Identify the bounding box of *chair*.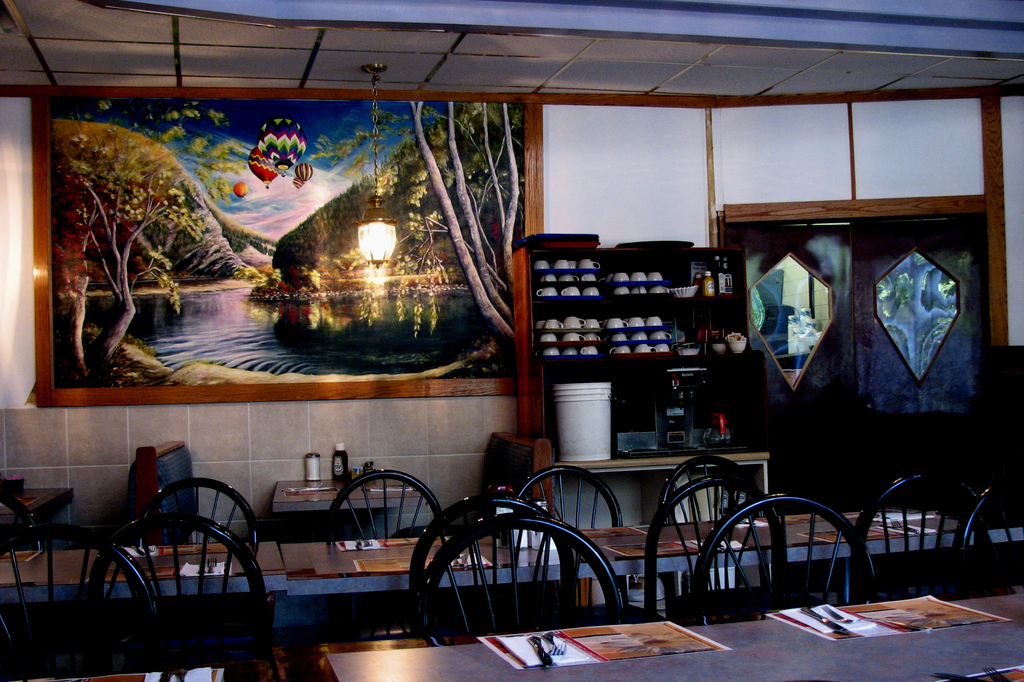
694, 491, 878, 622.
